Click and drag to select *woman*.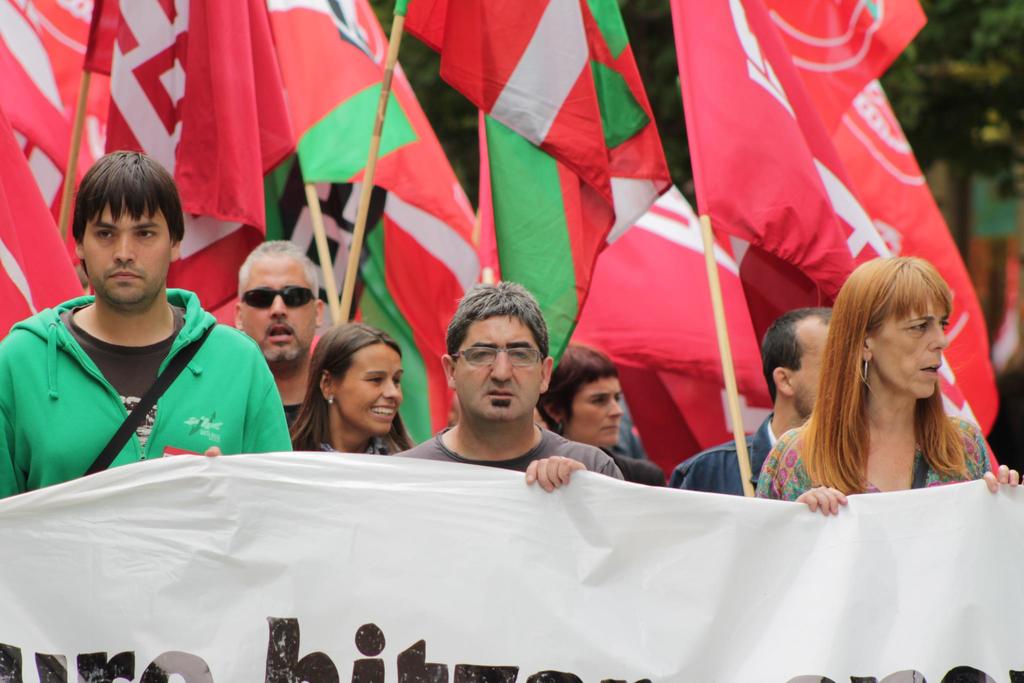
Selection: left=755, top=252, right=1023, bottom=515.
